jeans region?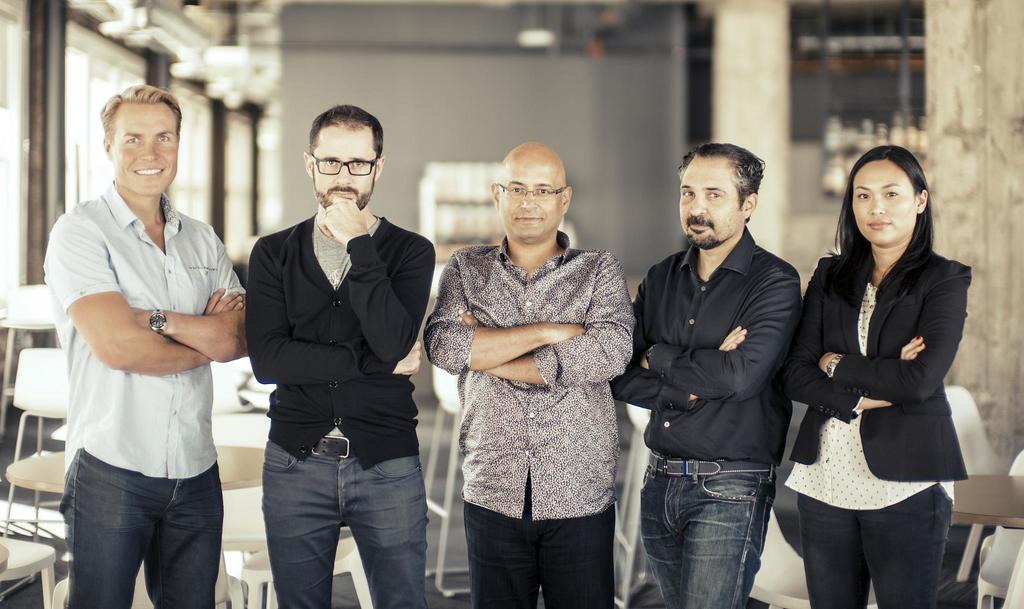
(263, 439, 428, 608)
